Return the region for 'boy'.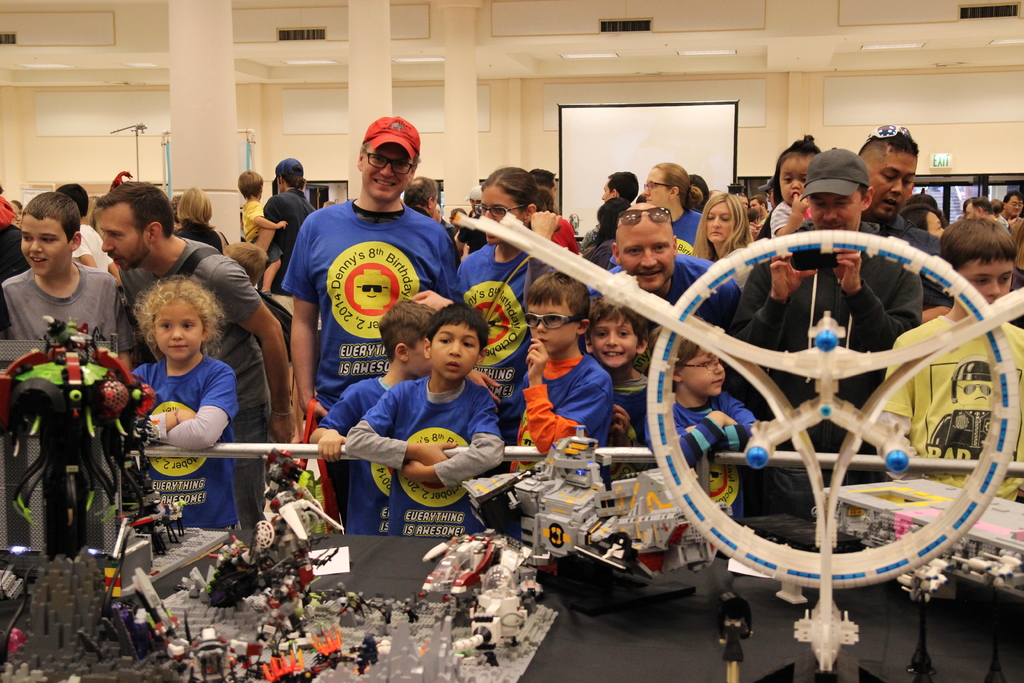
Rect(863, 212, 1023, 490).
